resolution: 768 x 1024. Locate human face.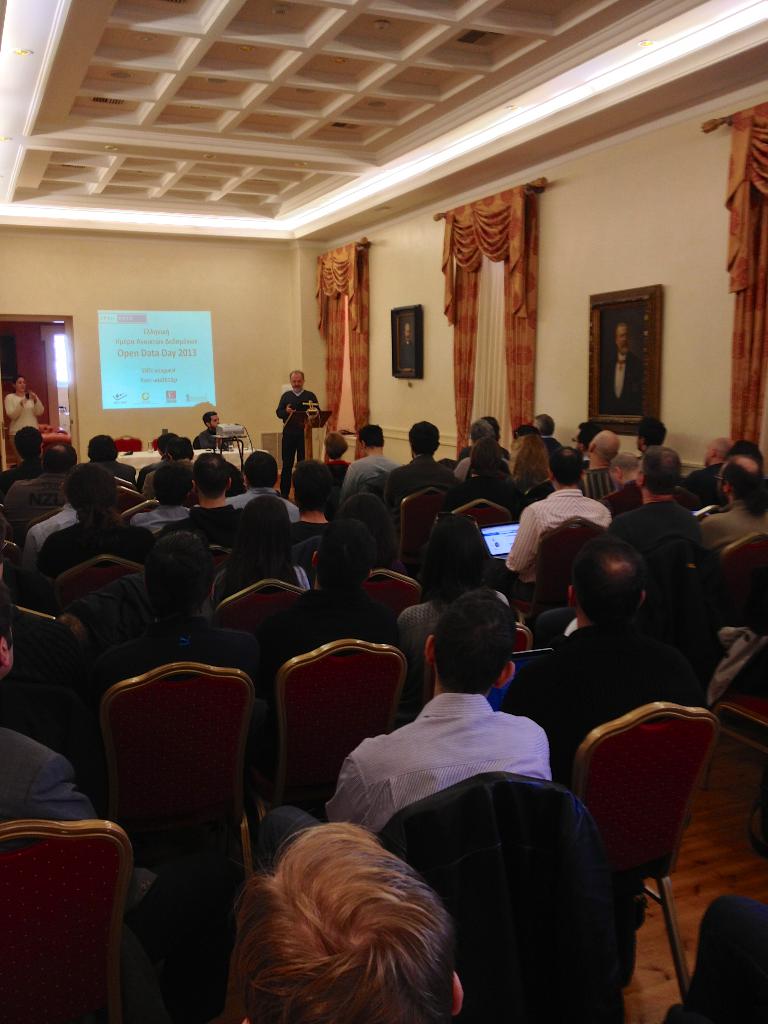
<box>401,324,410,342</box>.
